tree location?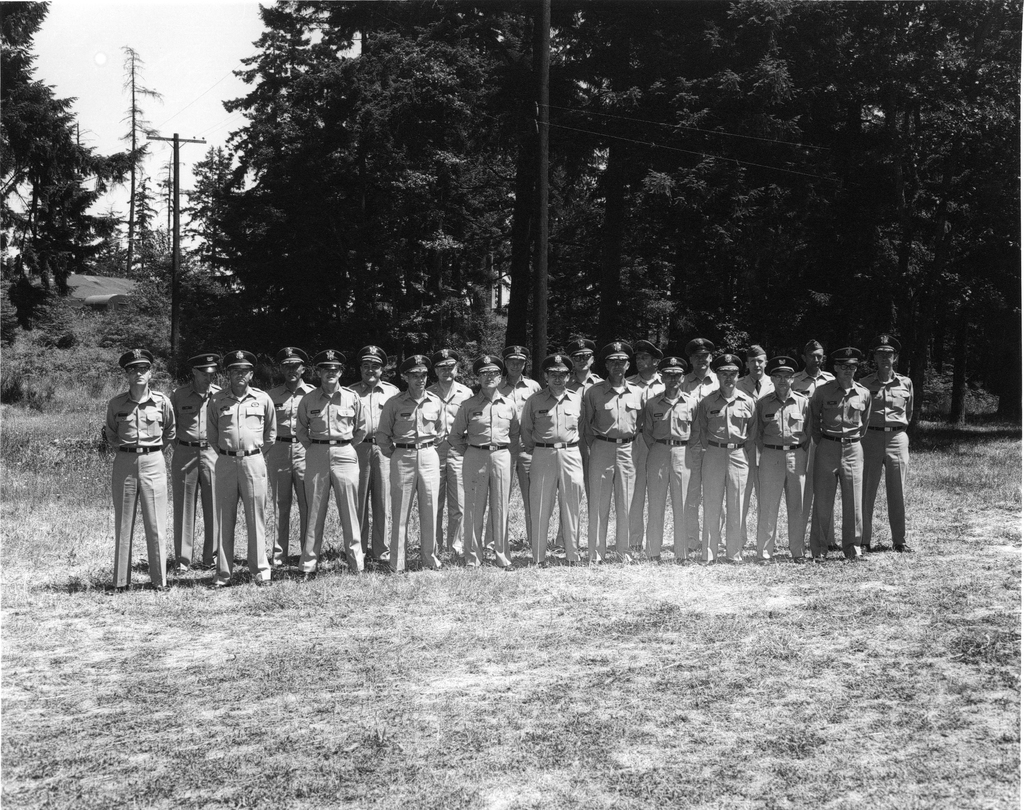
x1=120, y1=42, x2=163, y2=278
